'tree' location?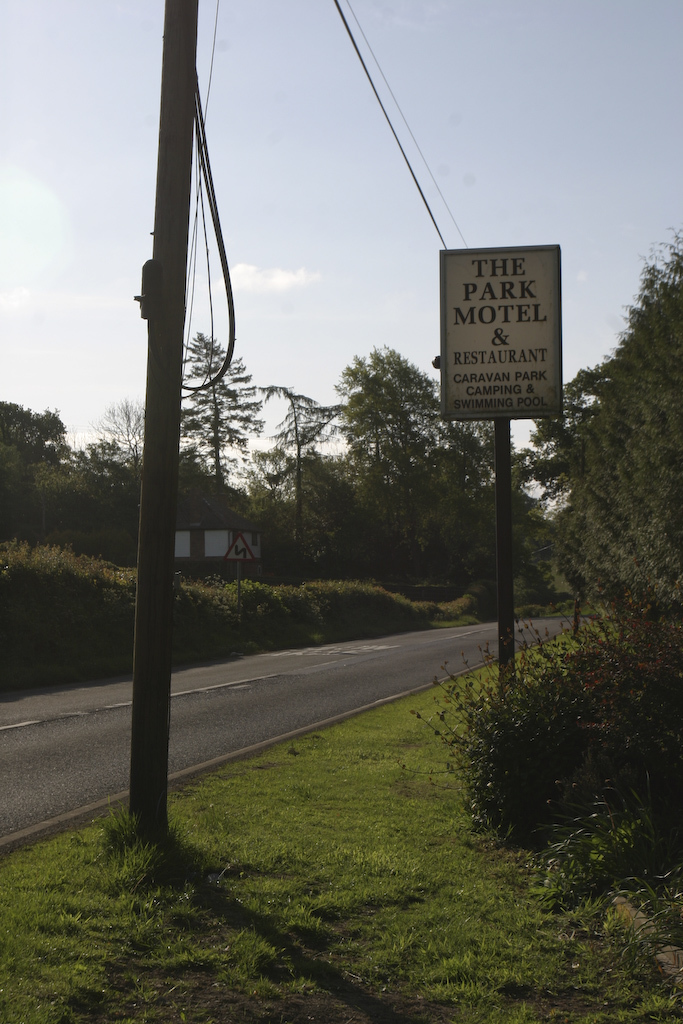
(left=250, top=374, right=351, bottom=590)
